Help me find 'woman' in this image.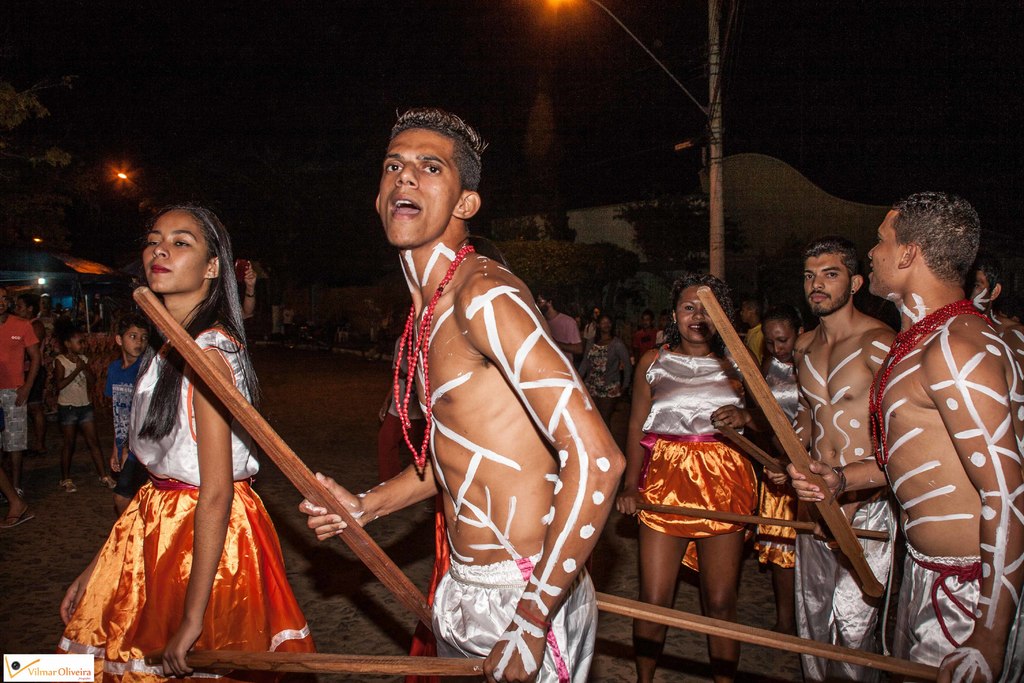
Found it: rect(577, 316, 639, 442).
